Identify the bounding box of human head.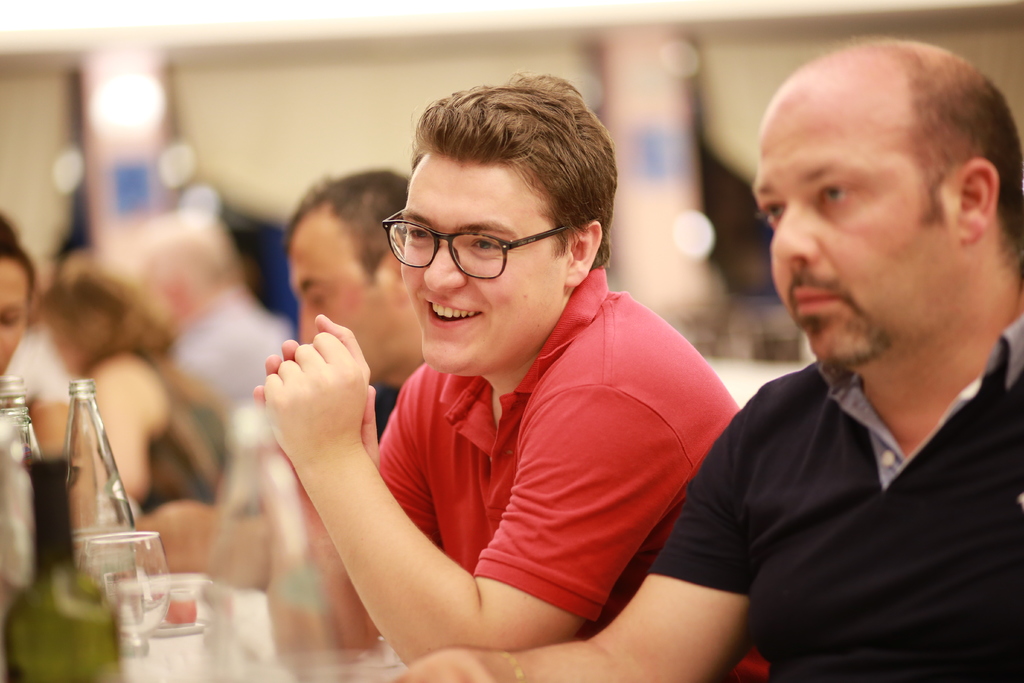
<bbox>0, 211, 36, 386</bbox>.
